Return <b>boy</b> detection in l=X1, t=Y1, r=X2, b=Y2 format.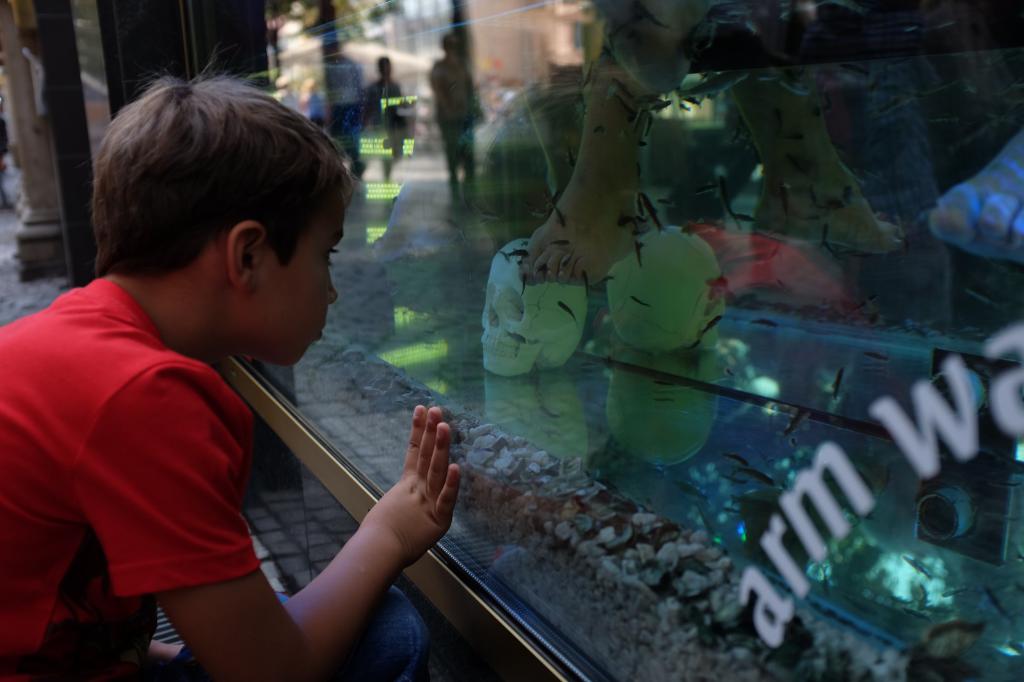
l=0, t=60, r=473, b=681.
